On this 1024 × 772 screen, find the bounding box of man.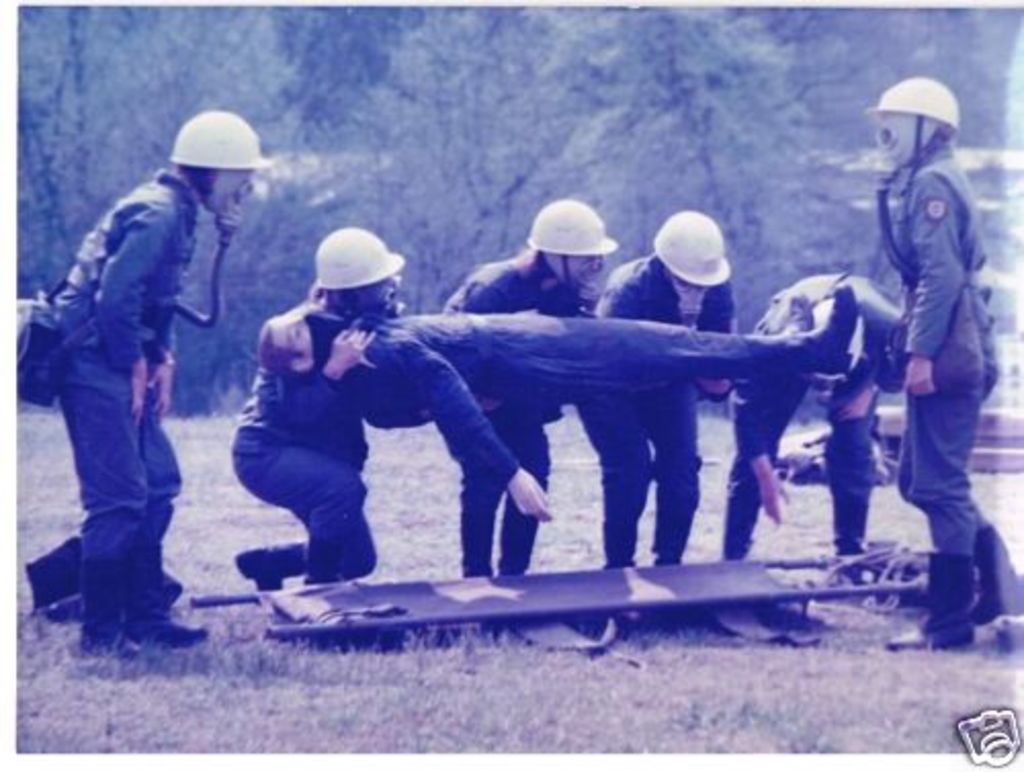
Bounding box: l=872, t=88, r=993, b=666.
